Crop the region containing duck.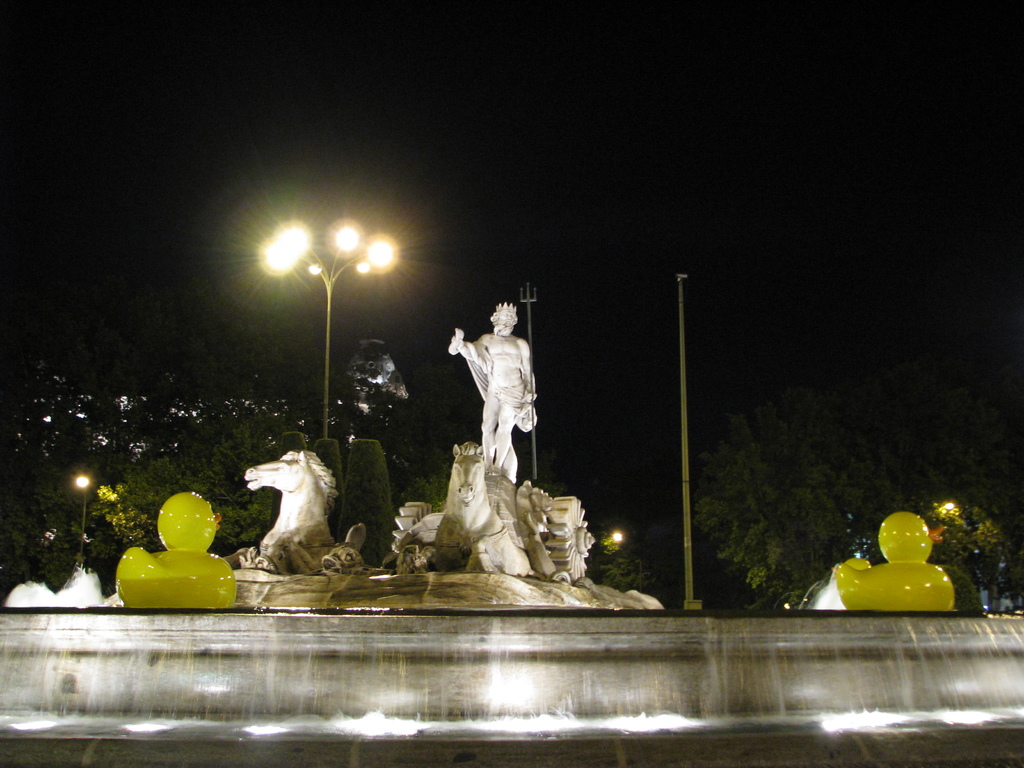
Crop region: bbox=(837, 506, 956, 606).
